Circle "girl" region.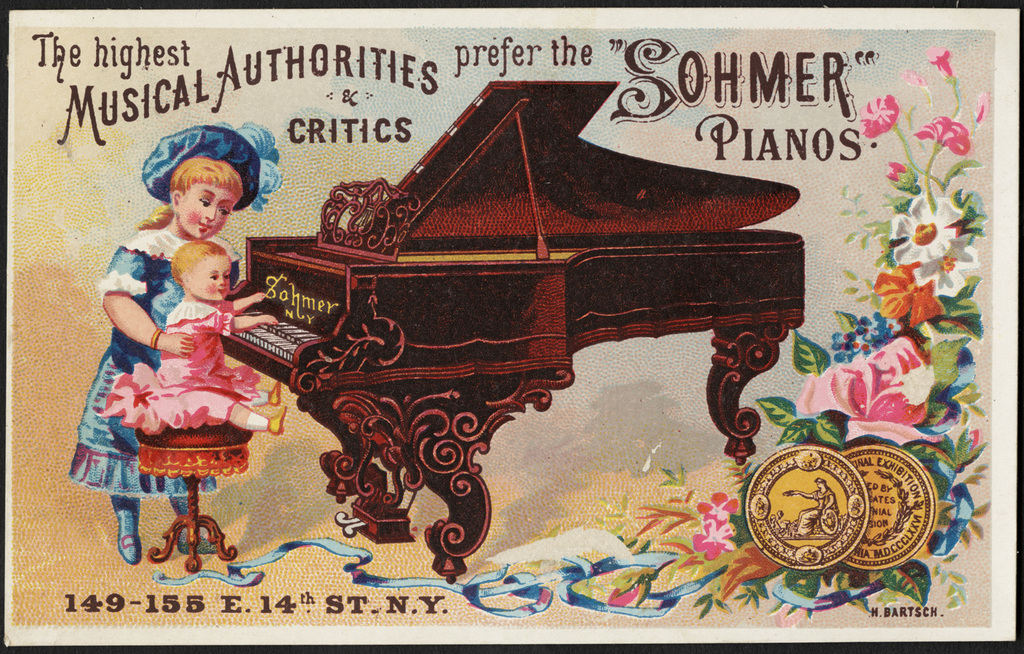
Region: 60, 125, 261, 556.
